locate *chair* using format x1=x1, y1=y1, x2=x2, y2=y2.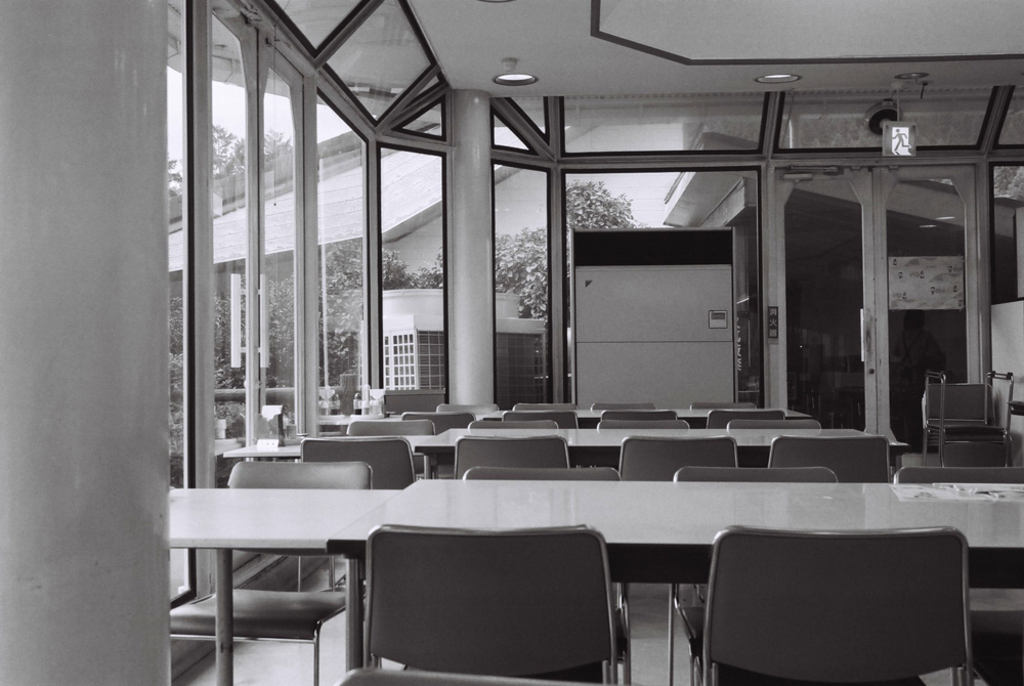
x1=168, y1=456, x2=377, y2=685.
